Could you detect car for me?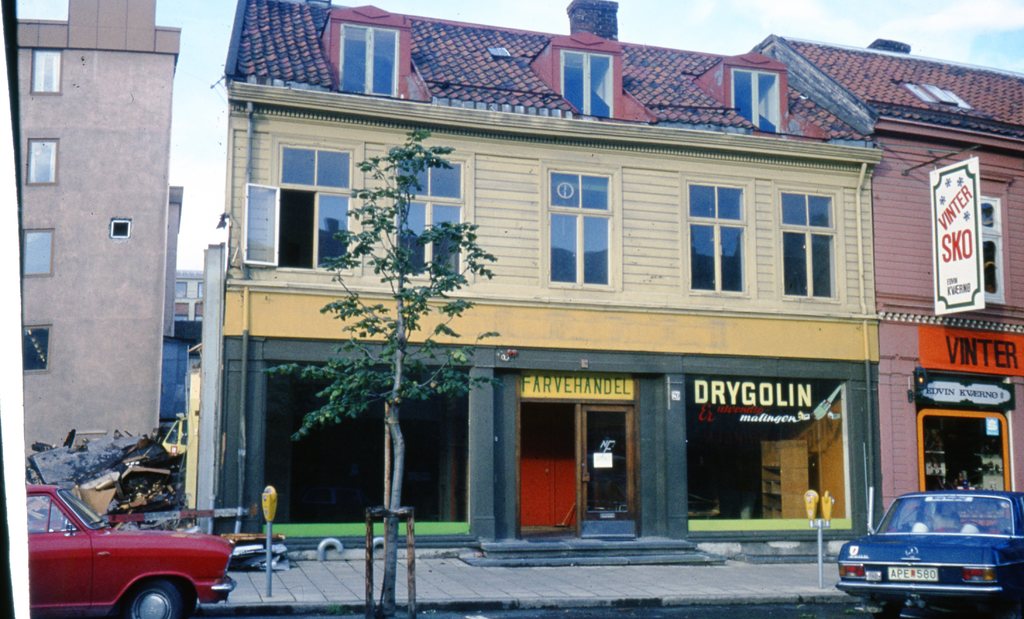
Detection result: x1=0 y1=481 x2=244 y2=615.
